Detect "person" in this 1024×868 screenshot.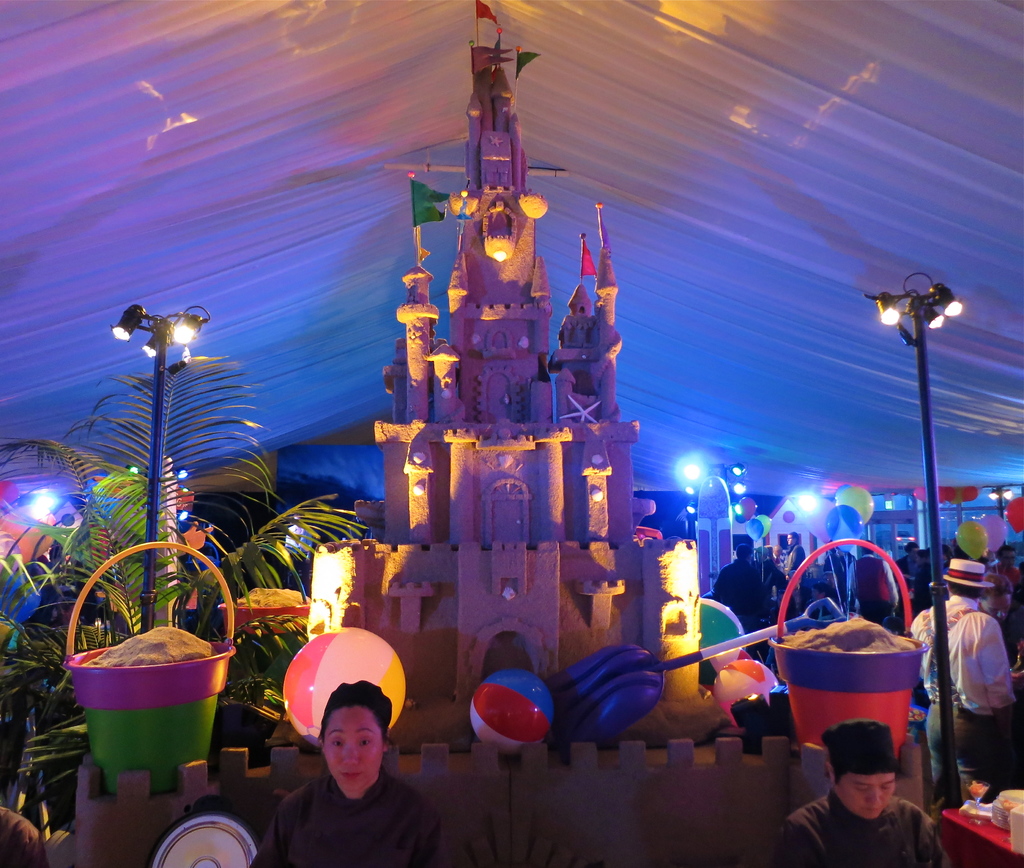
Detection: 809/577/837/607.
